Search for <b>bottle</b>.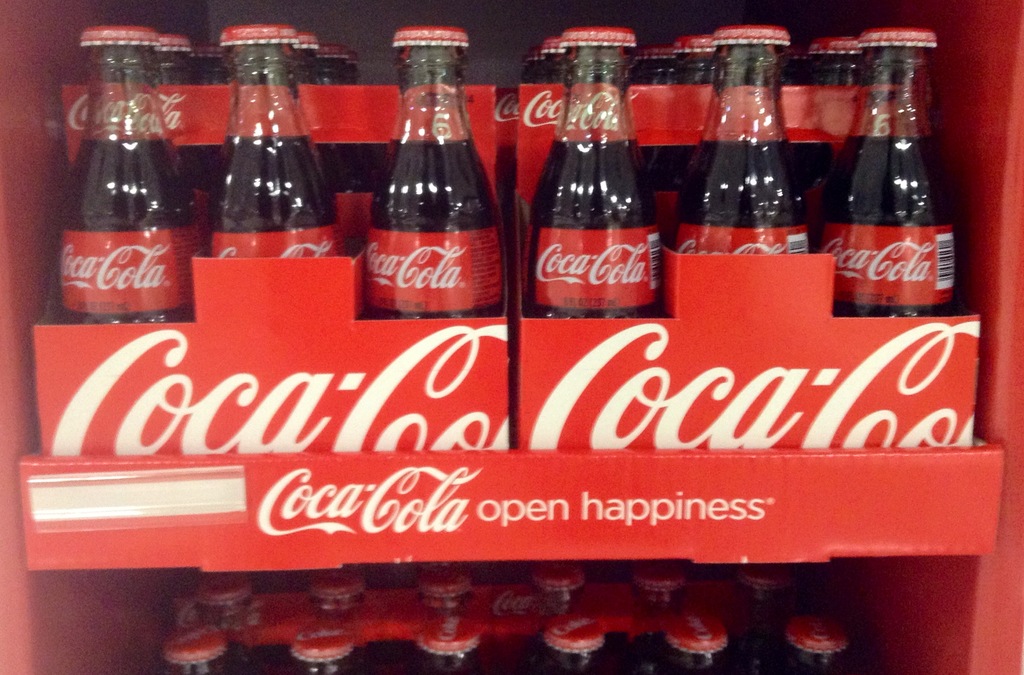
Found at BBox(511, 566, 603, 615).
